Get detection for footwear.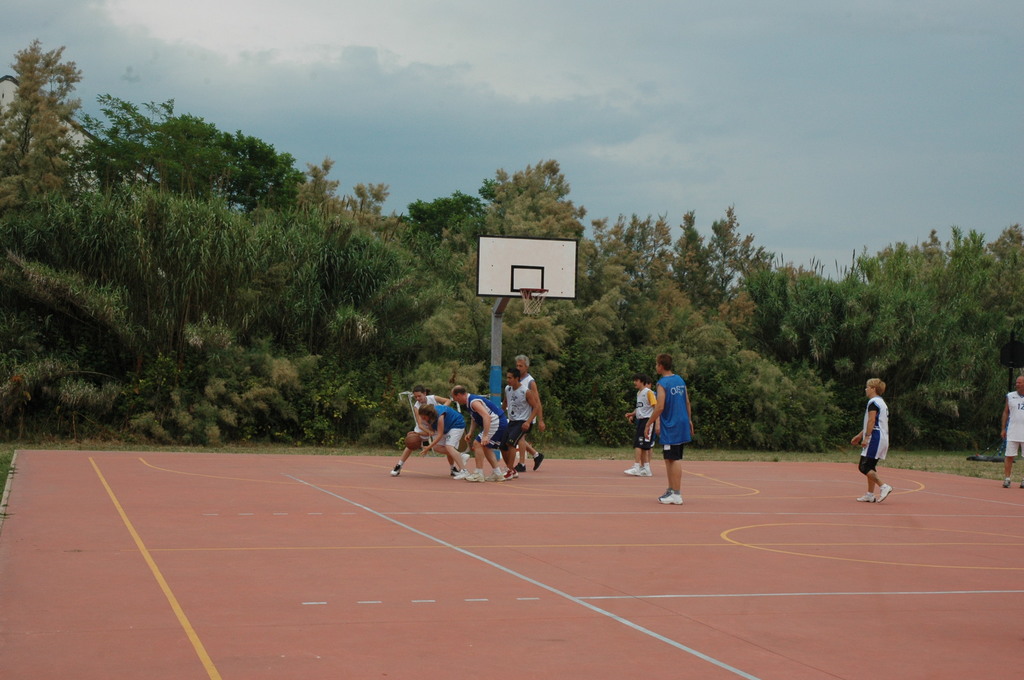
Detection: <region>657, 489, 681, 504</region>.
